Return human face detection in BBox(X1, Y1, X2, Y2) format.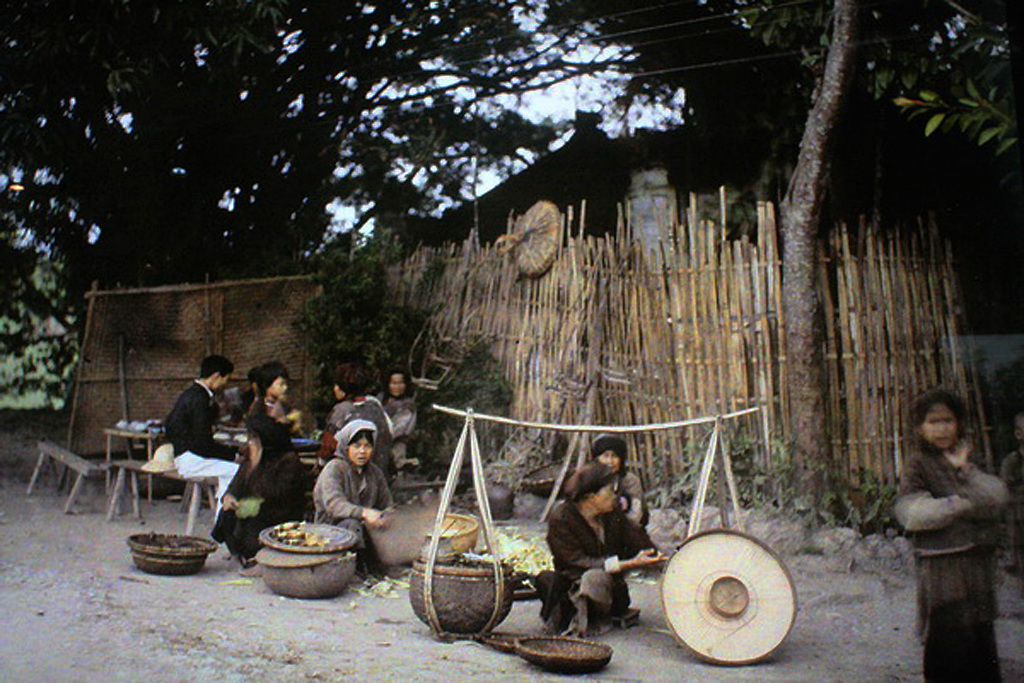
BBox(920, 405, 956, 457).
